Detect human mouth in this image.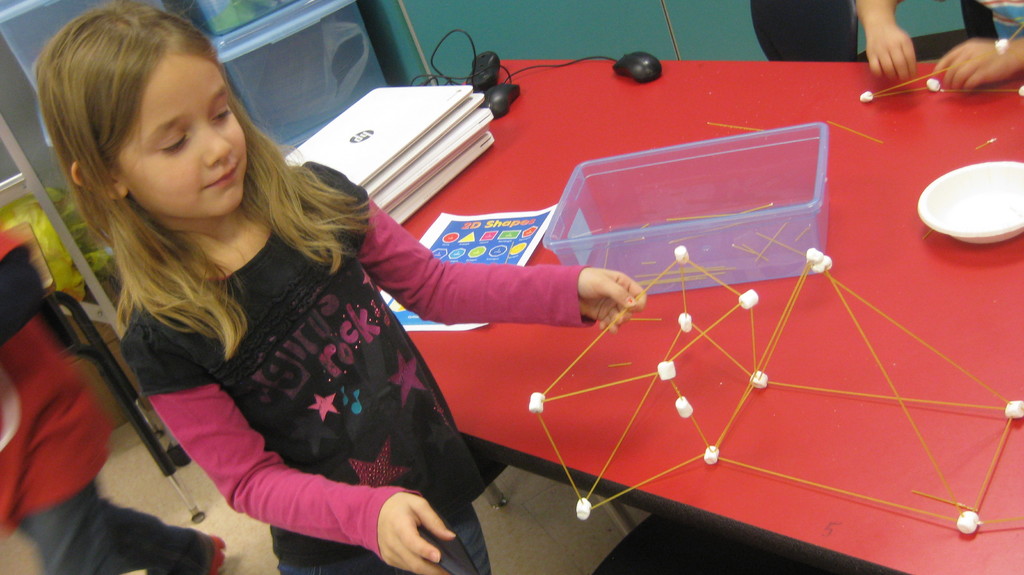
Detection: x1=206 y1=161 x2=238 y2=187.
